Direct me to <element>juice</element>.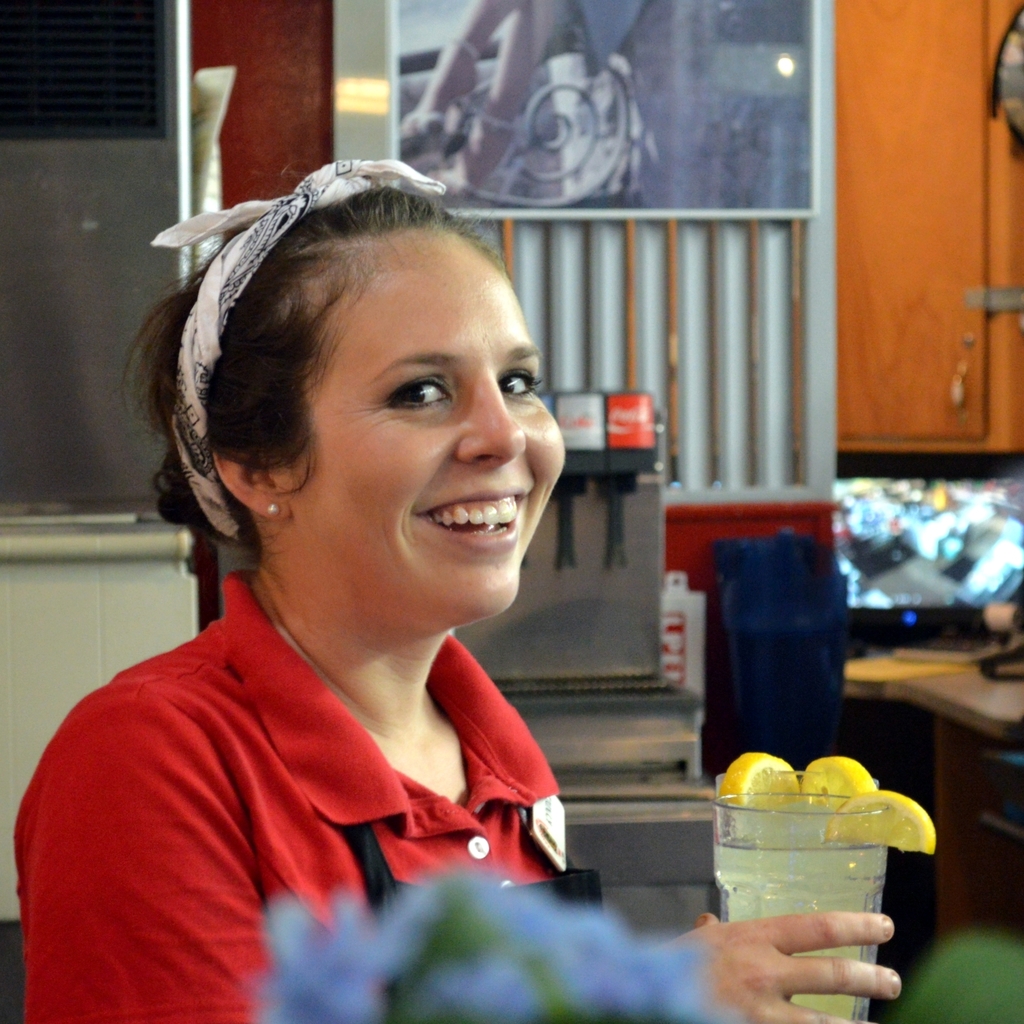
Direction: region(732, 769, 861, 970).
